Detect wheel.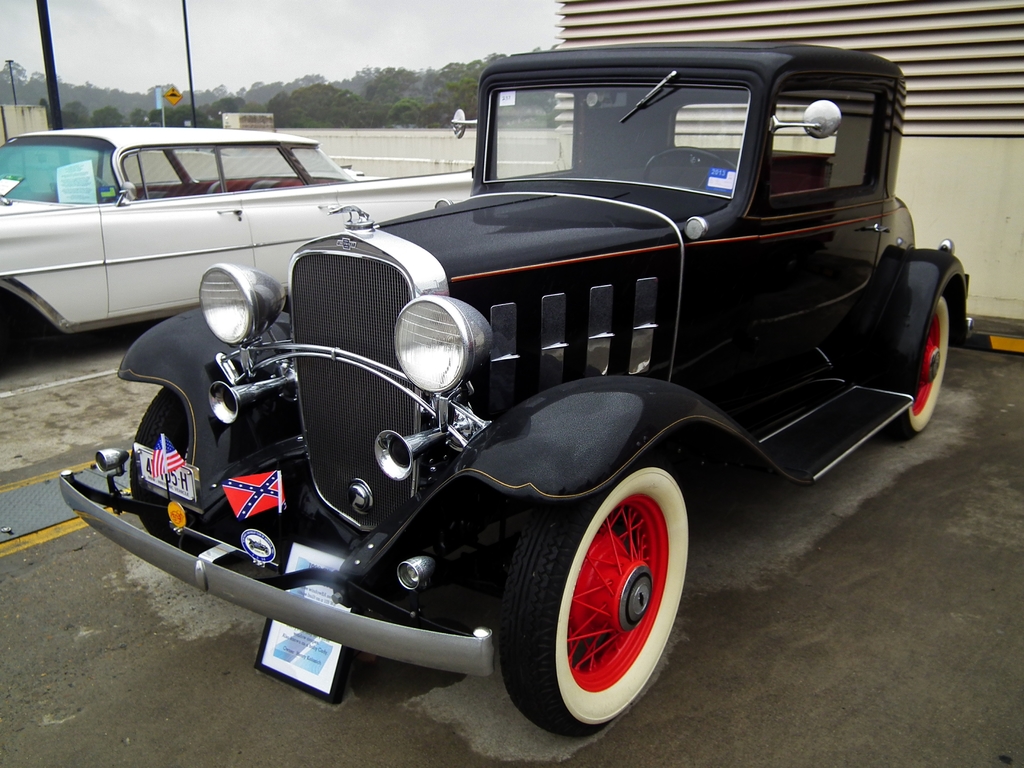
Detected at left=497, top=444, right=691, bottom=738.
